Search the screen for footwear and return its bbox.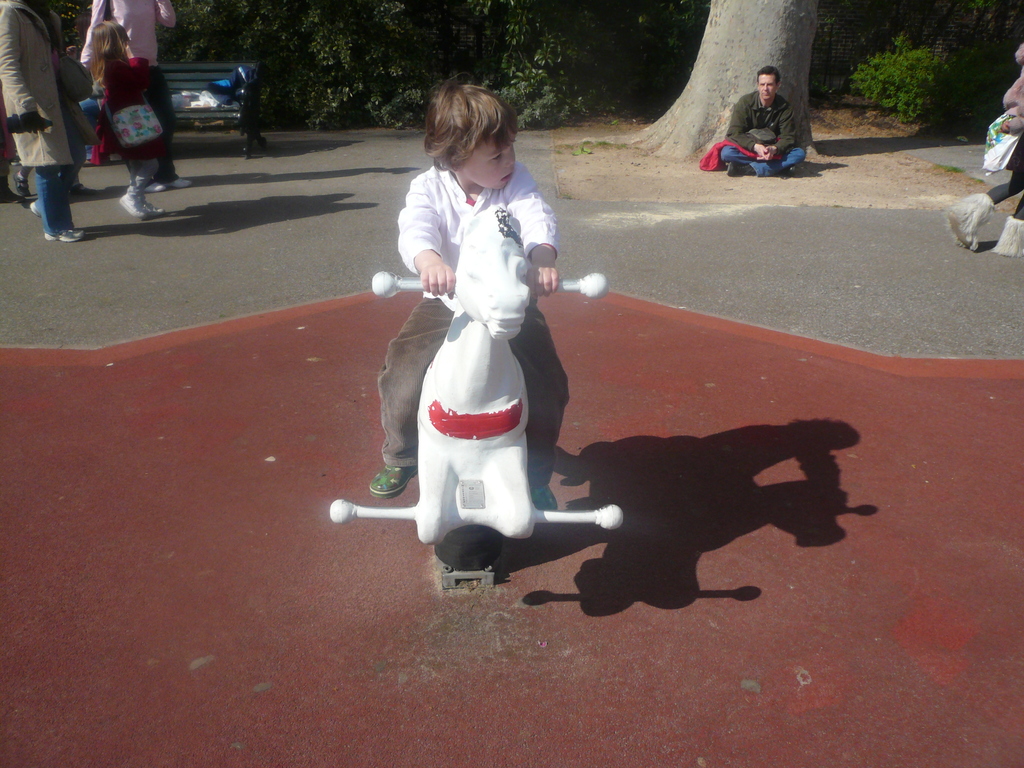
Found: x1=10 y1=167 x2=30 y2=196.
